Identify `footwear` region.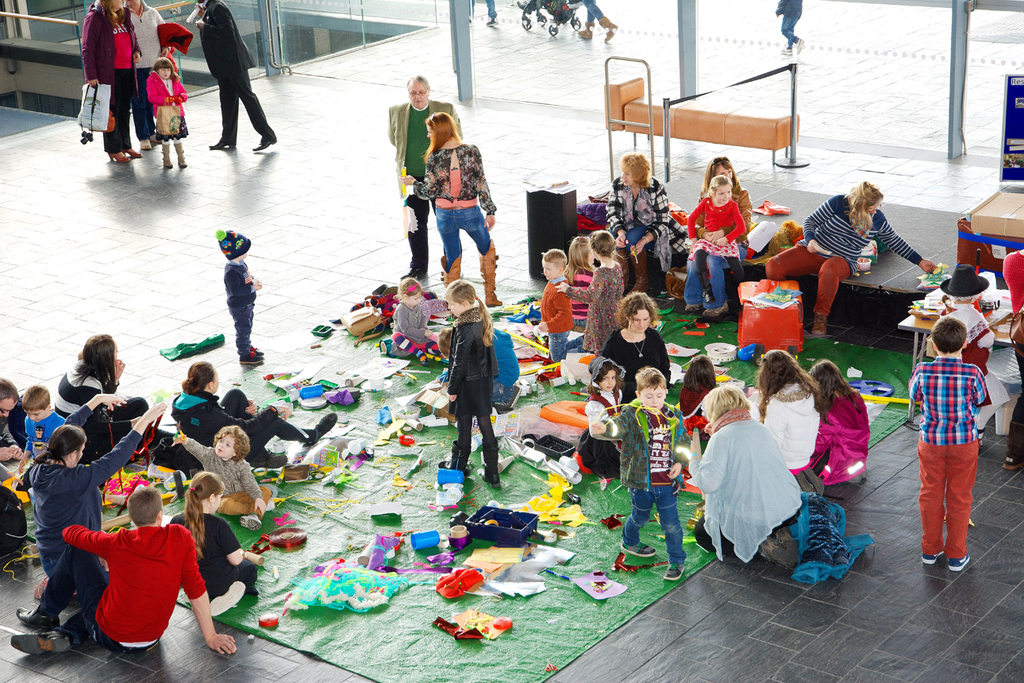
Region: pyautogui.locateOnScreen(210, 137, 236, 149).
